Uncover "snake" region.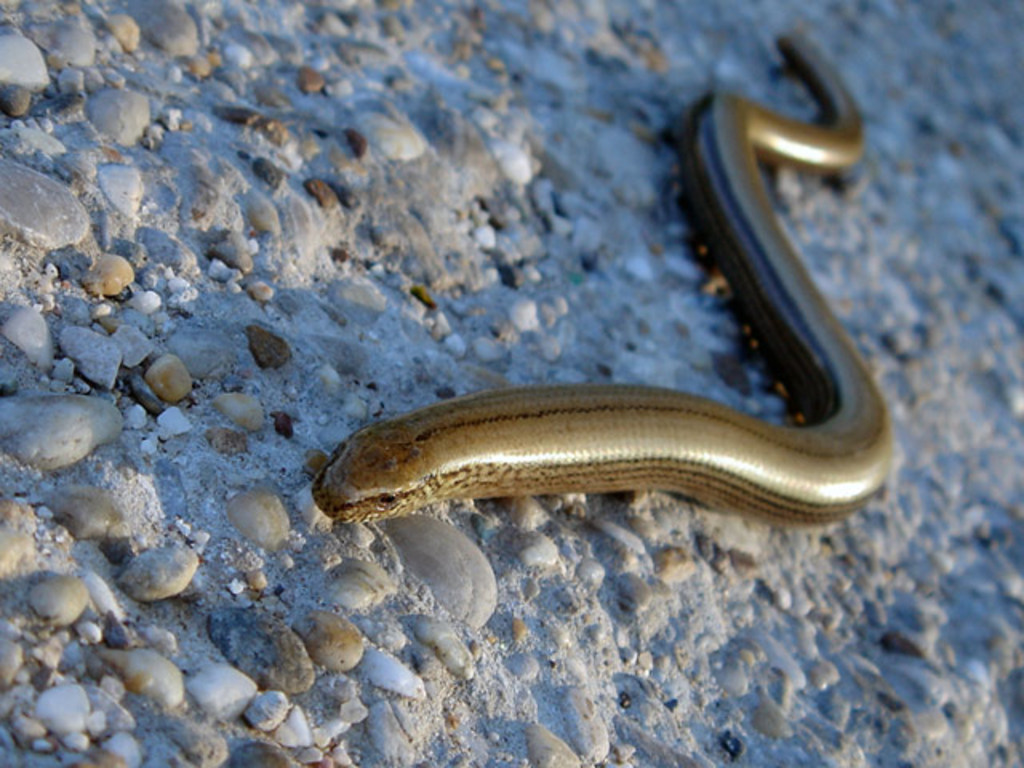
Uncovered: 288, 40, 875, 544.
